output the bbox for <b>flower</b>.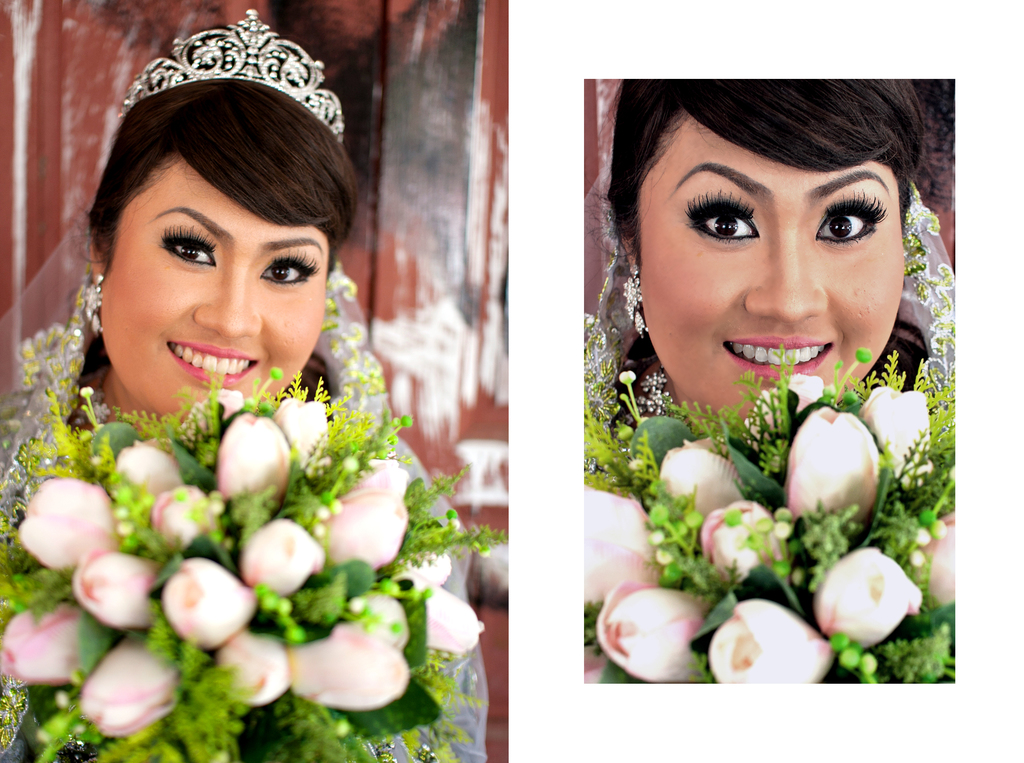
(164,558,256,641).
